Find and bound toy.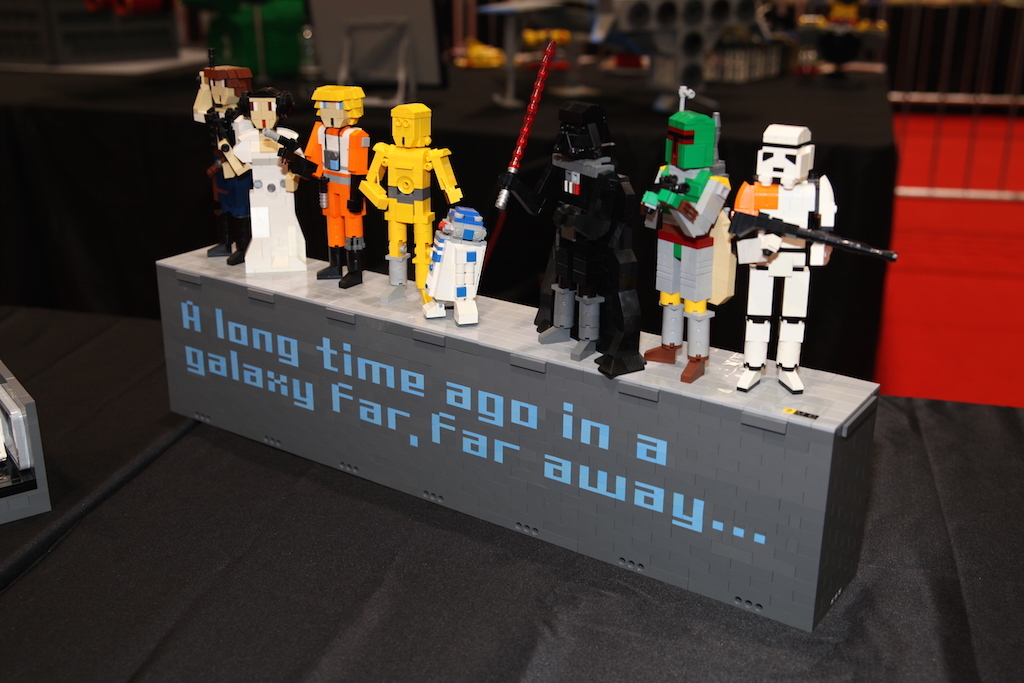
Bound: (left=186, top=68, right=266, bottom=266).
